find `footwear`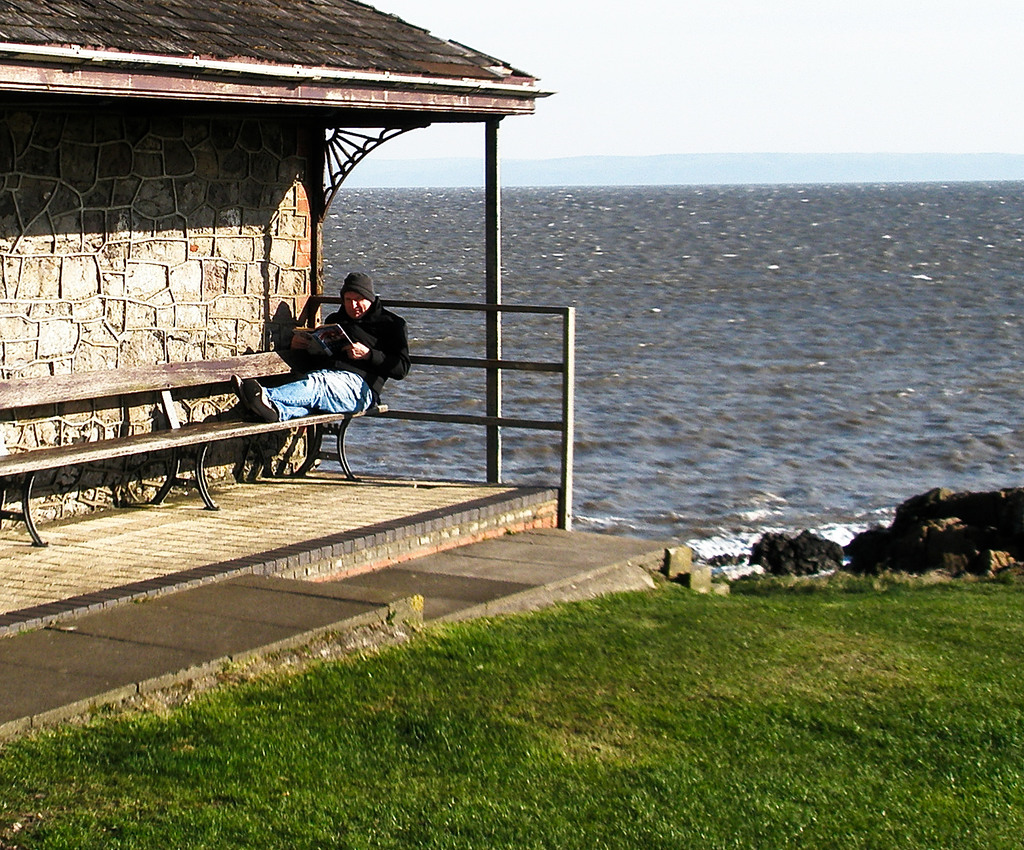
(left=232, top=373, right=251, bottom=416)
